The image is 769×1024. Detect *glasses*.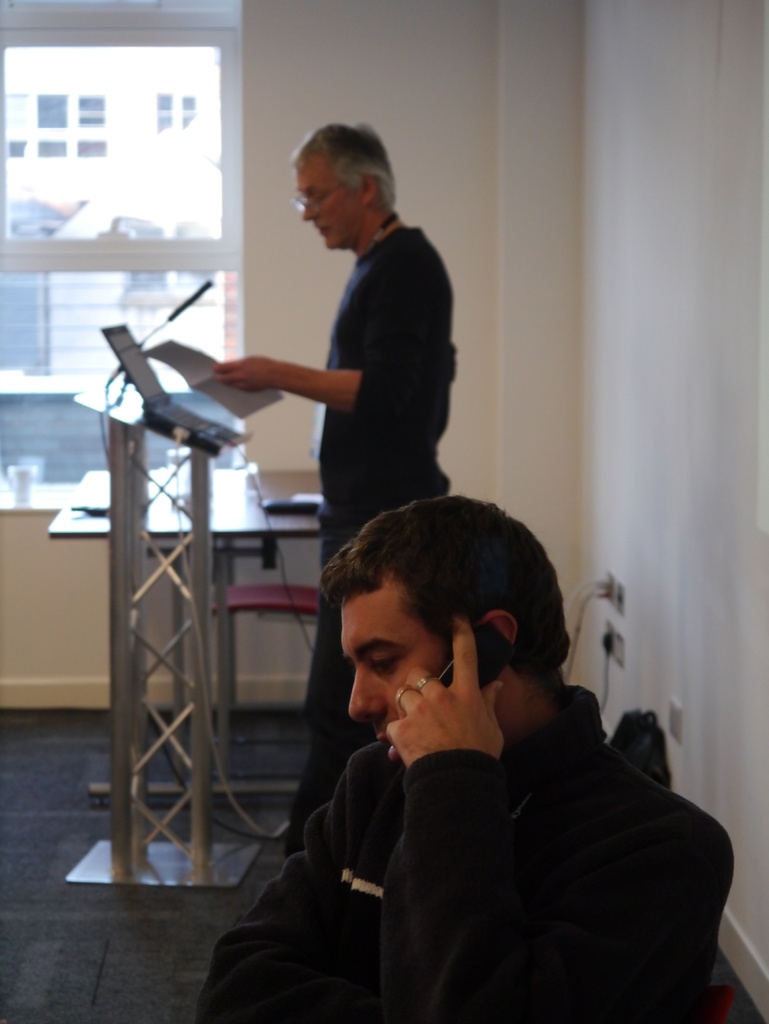
Detection: 291, 178, 355, 216.
